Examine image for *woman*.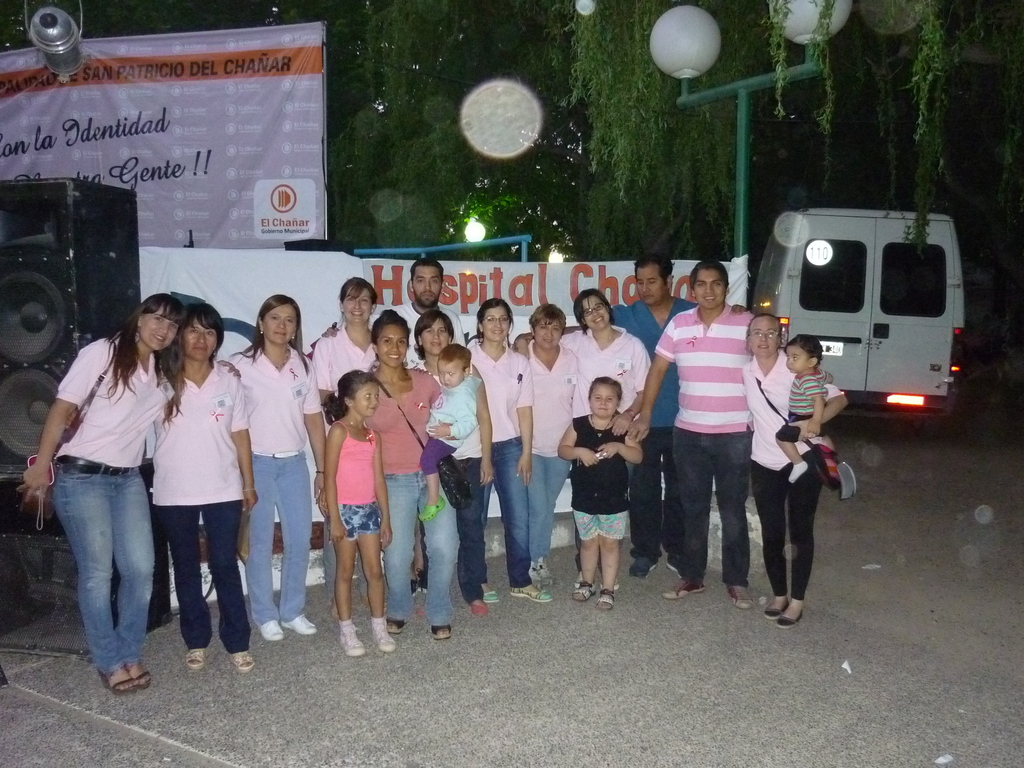
Examination result: [left=510, top=284, right=646, bottom=600].
